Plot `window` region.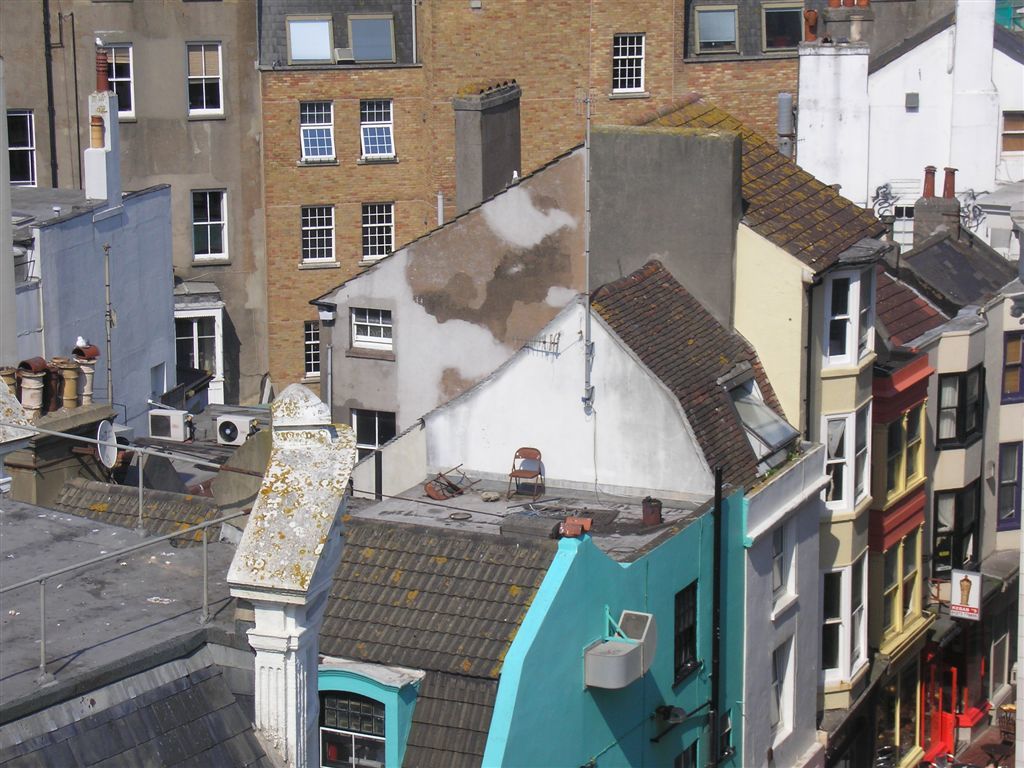
Plotted at l=300, t=320, r=322, b=385.
